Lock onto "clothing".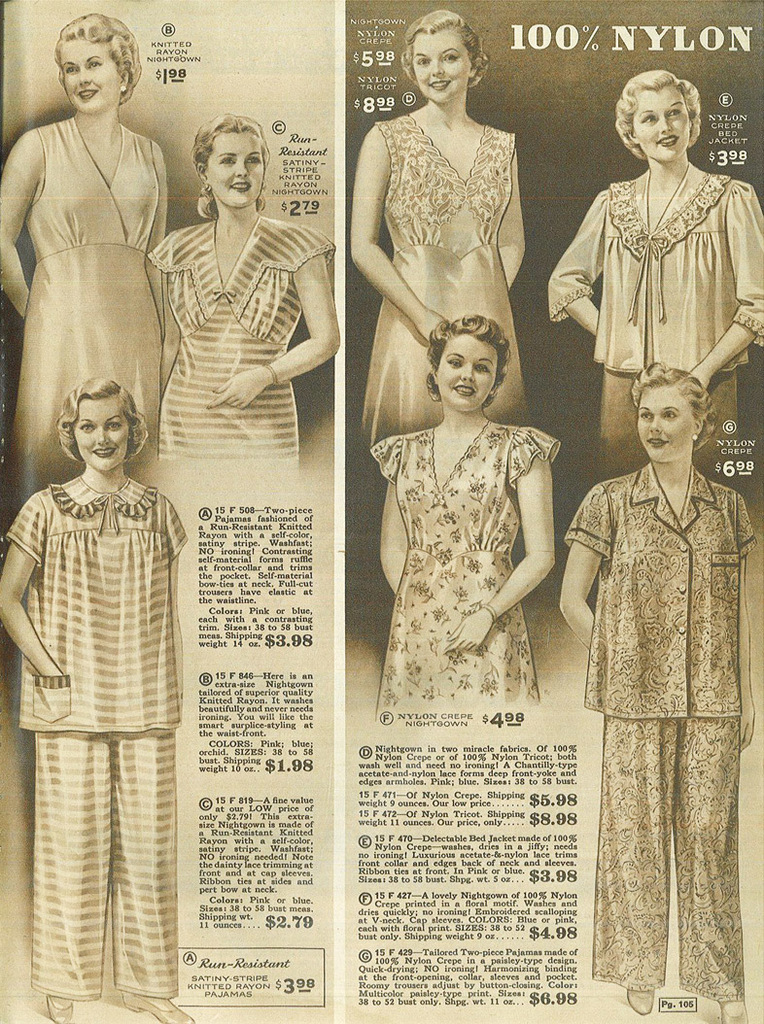
Locked: (left=367, top=416, right=562, bottom=719).
